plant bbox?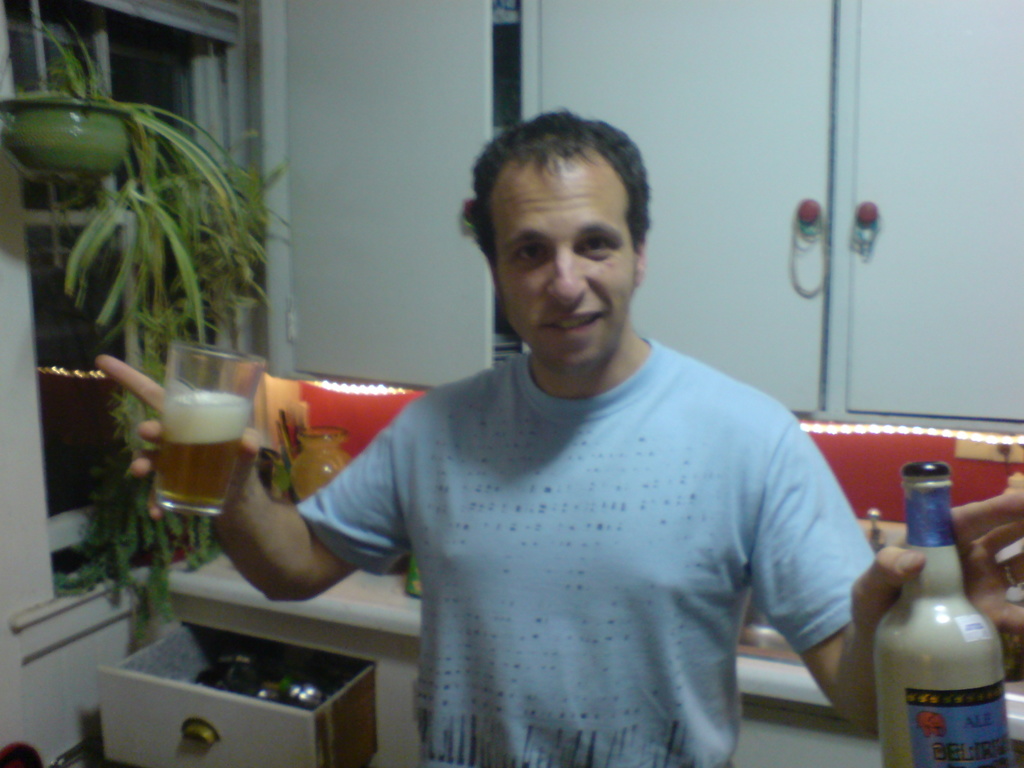
{"x1": 9, "y1": 9, "x2": 284, "y2": 654}
